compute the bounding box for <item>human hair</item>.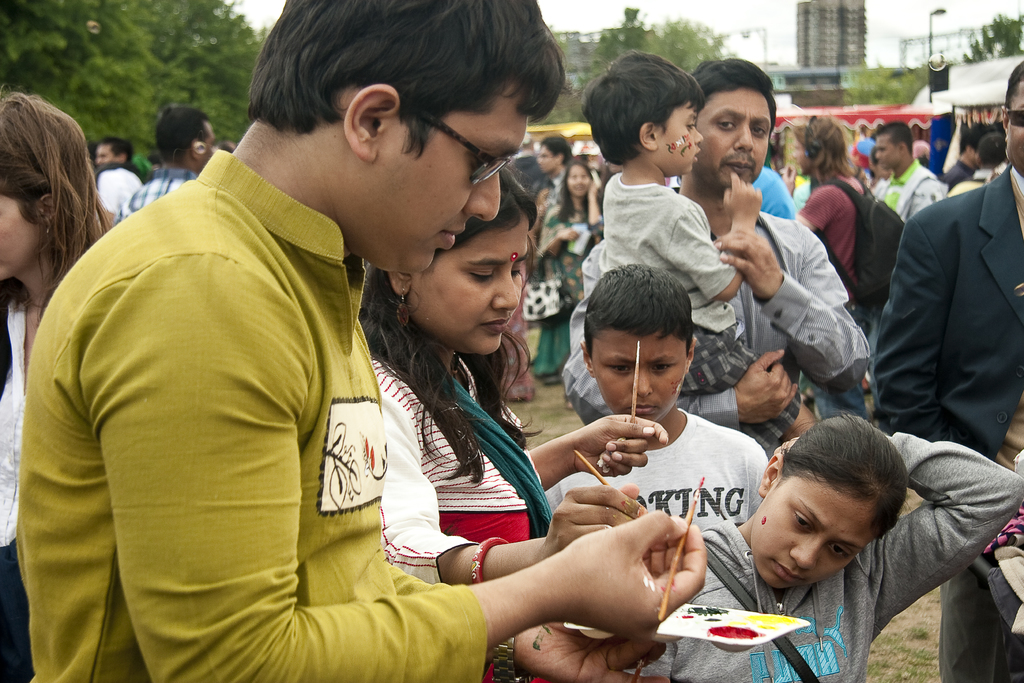
select_region(975, 126, 1011, 167).
